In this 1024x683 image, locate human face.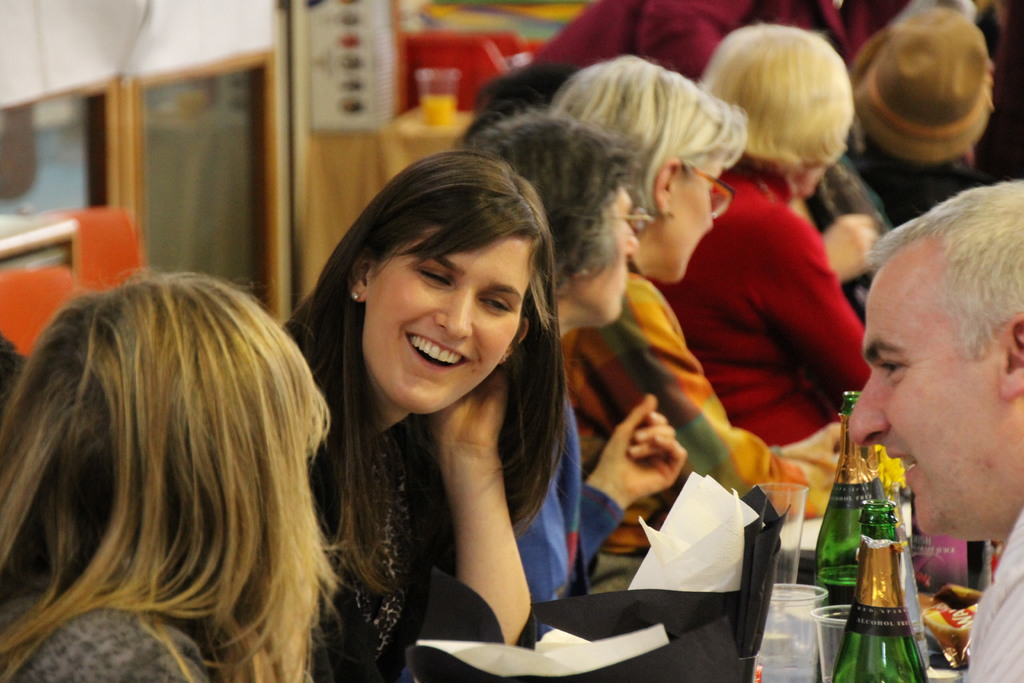
Bounding box: x1=365 y1=243 x2=533 y2=411.
